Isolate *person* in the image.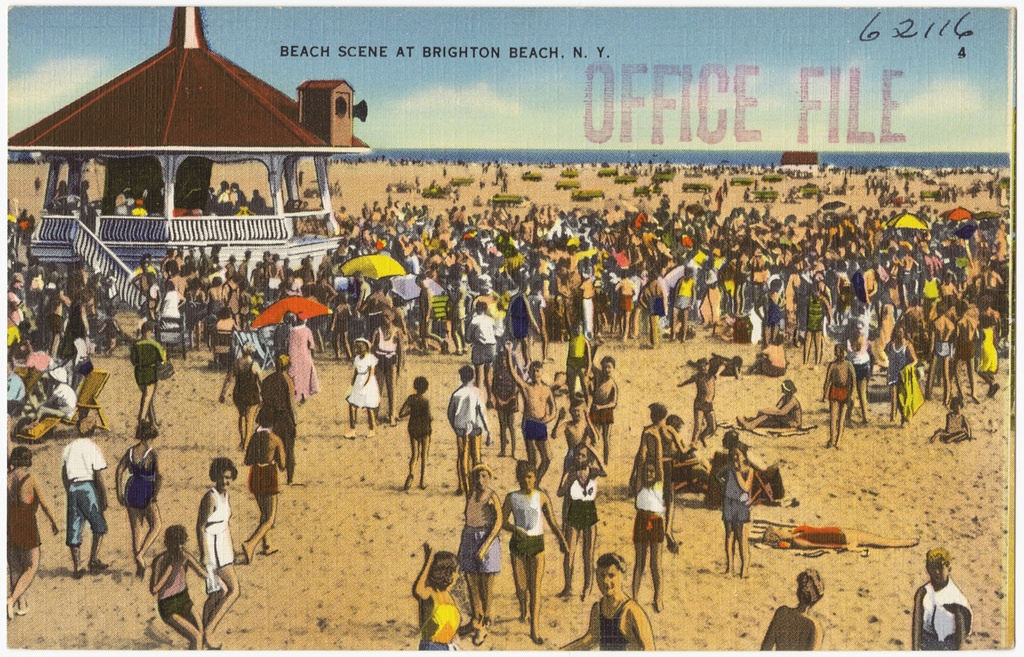
Isolated region: 629:422:662:611.
